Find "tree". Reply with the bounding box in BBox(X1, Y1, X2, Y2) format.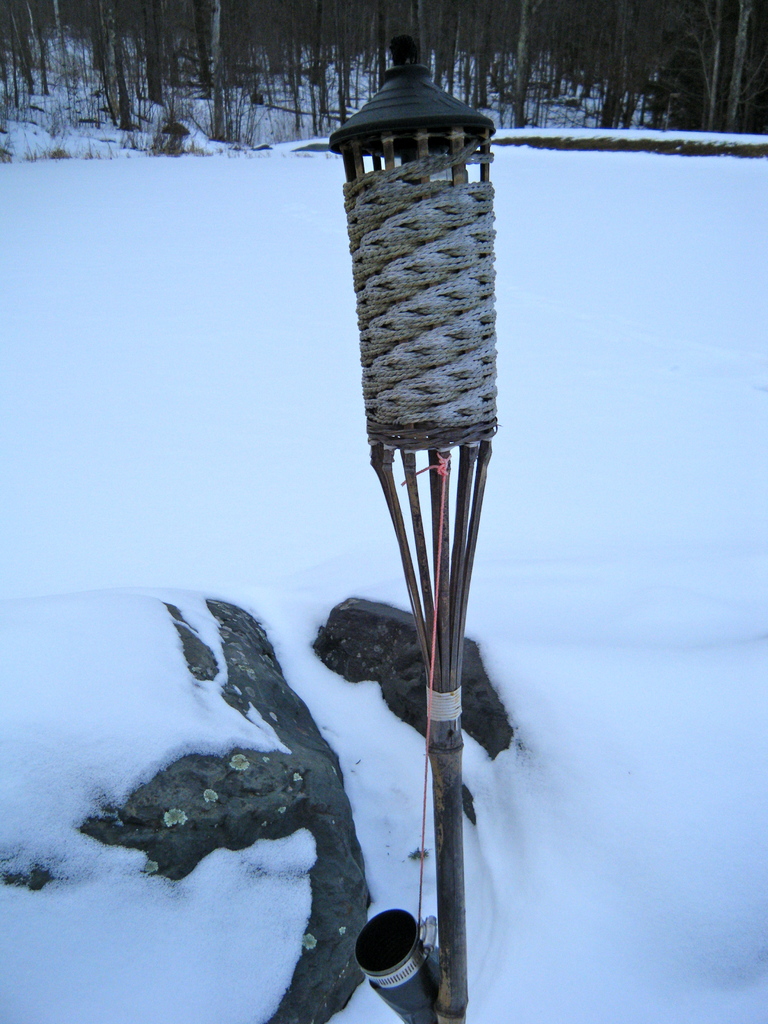
BBox(401, 0, 478, 84).
